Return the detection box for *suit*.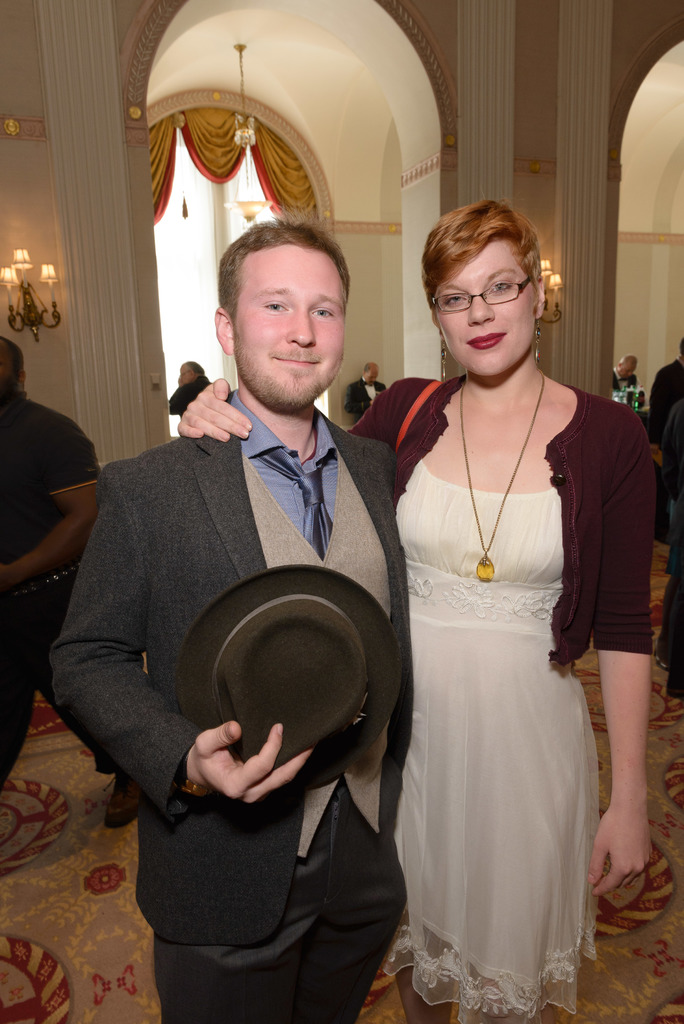
343,376,389,423.
